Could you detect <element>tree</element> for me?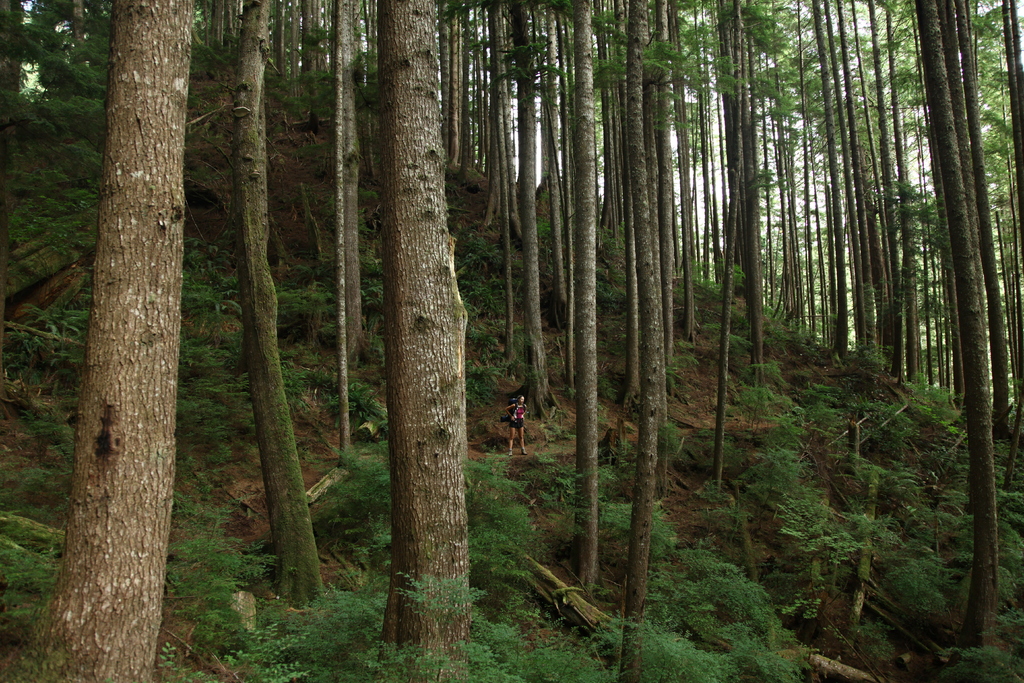
Detection result: detection(38, 1, 193, 677).
